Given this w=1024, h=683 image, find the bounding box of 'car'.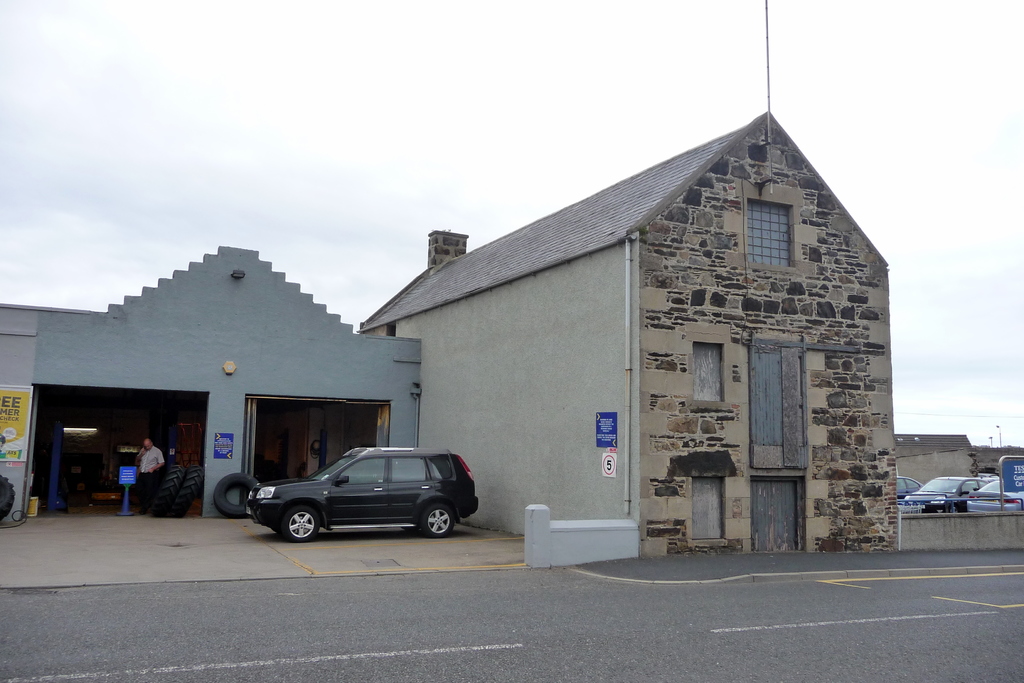
[899, 473, 929, 500].
